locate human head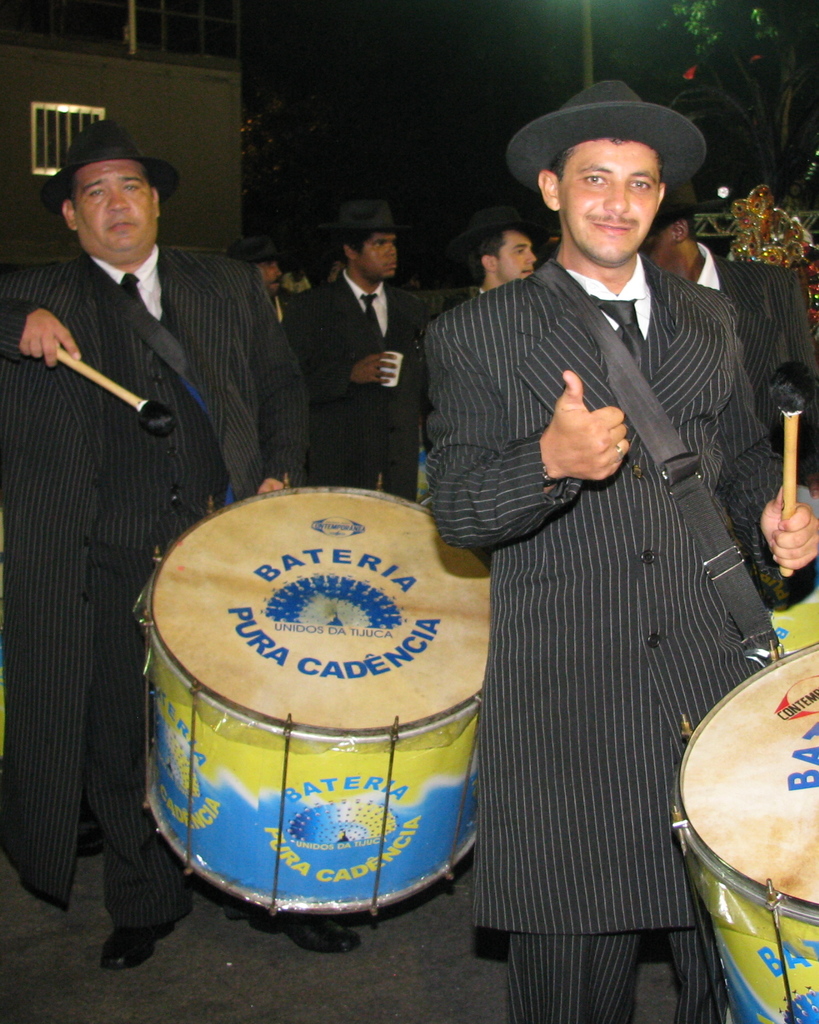
x1=61, y1=123, x2=161, y2=265
